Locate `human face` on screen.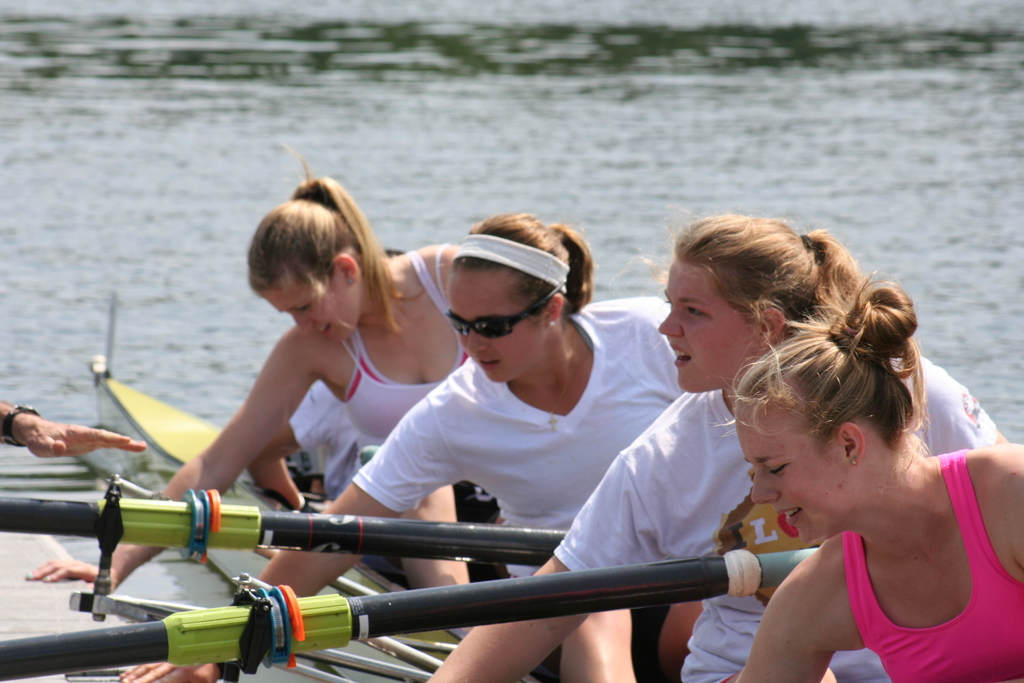
On screen at (x1=655, y1=257, x2=758, y2=392).
